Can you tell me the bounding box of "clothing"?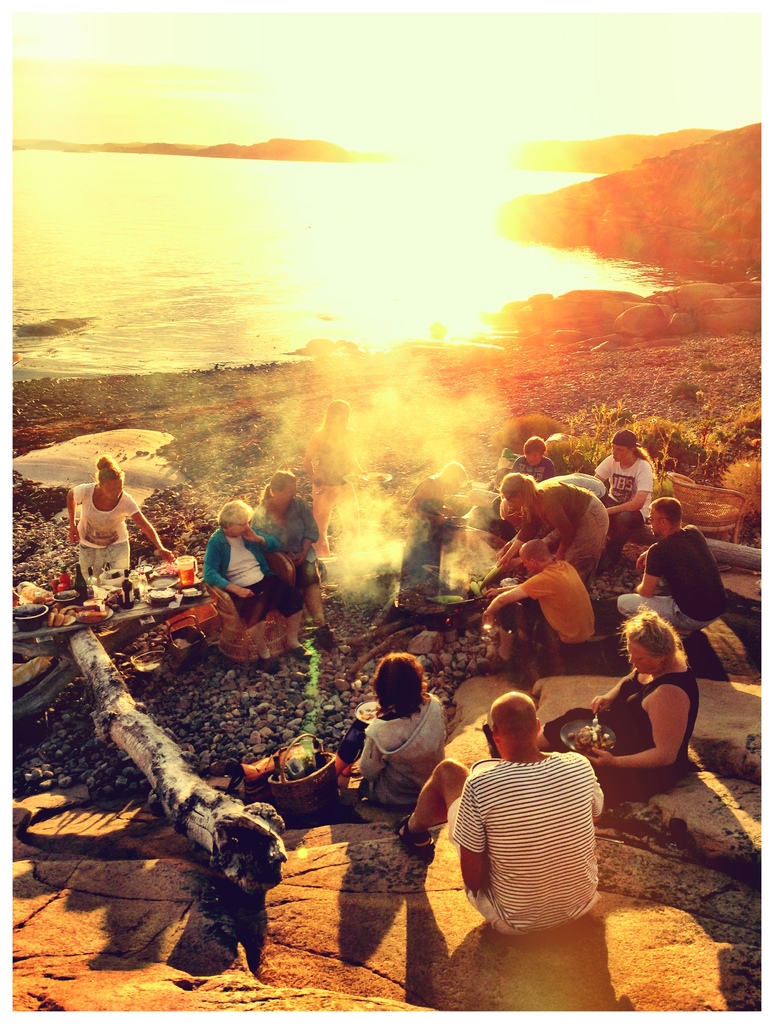
(left=538, top=660, right=700, bottom=803).
